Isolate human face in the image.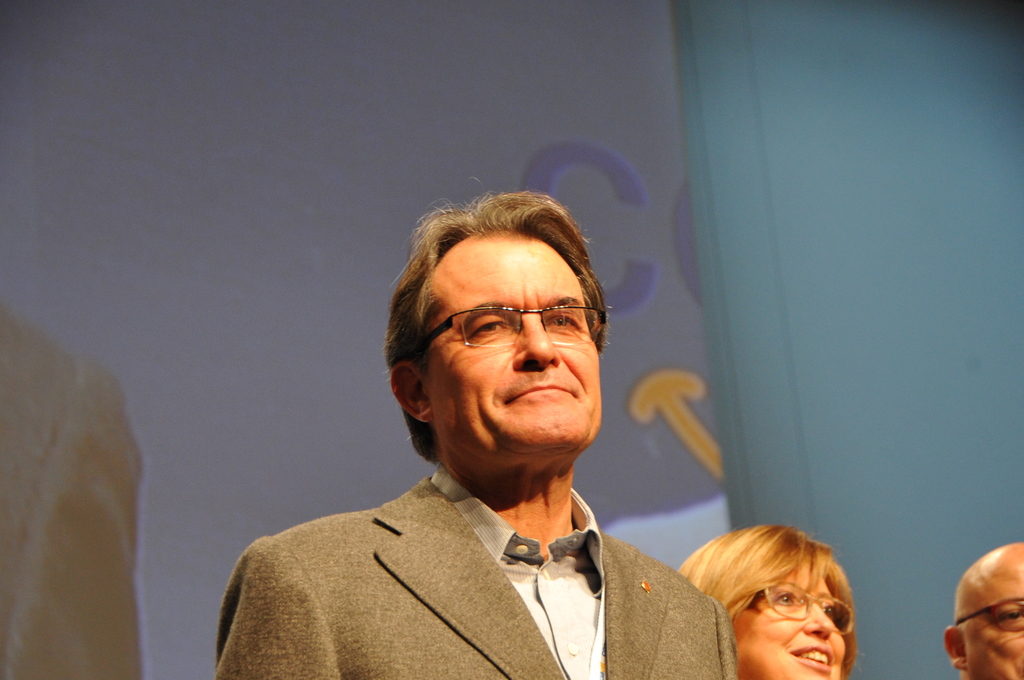
Isolated region: (429, 223, 605, 447).
